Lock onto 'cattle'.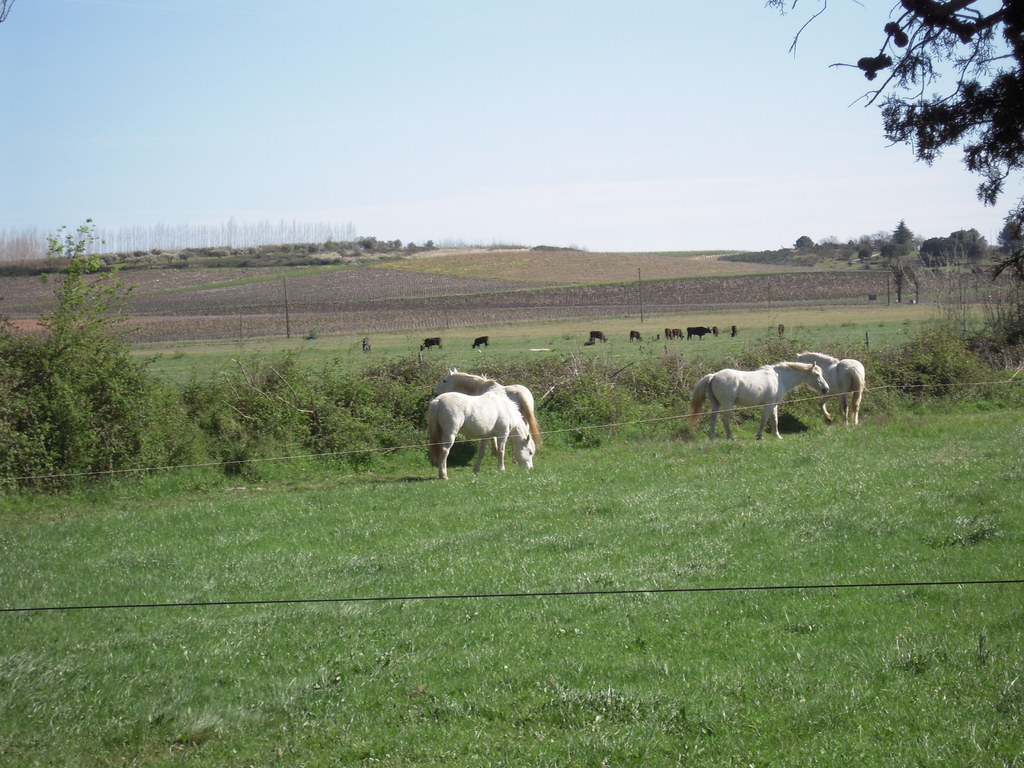
Locked: Rect(362, 337, 372, 353).
